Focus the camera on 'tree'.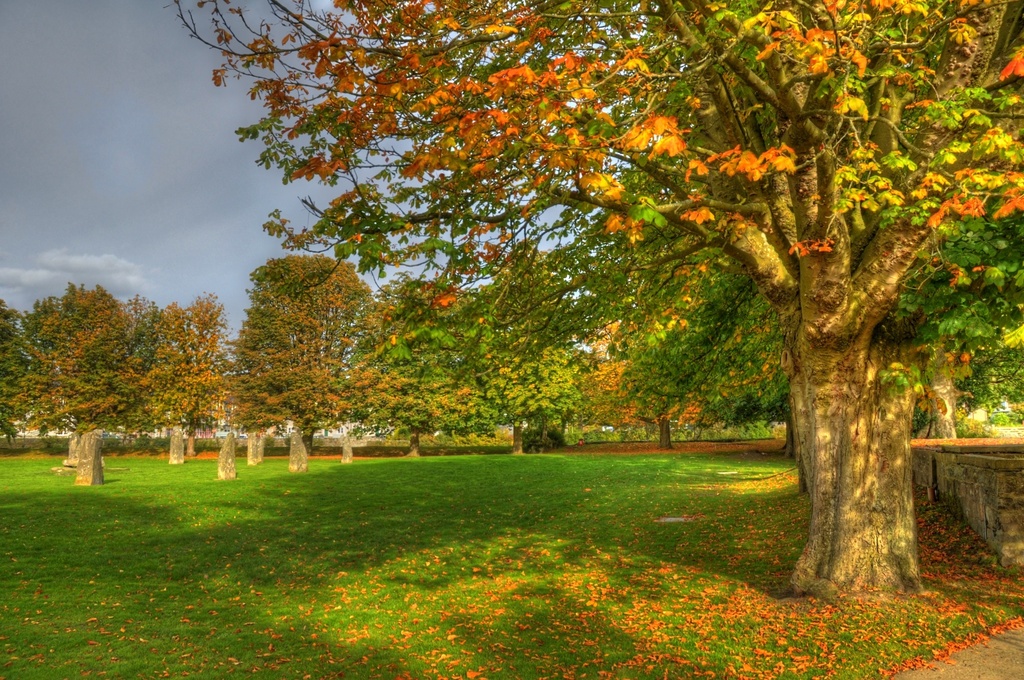
Focus region: (223, 249, 383, 478).
